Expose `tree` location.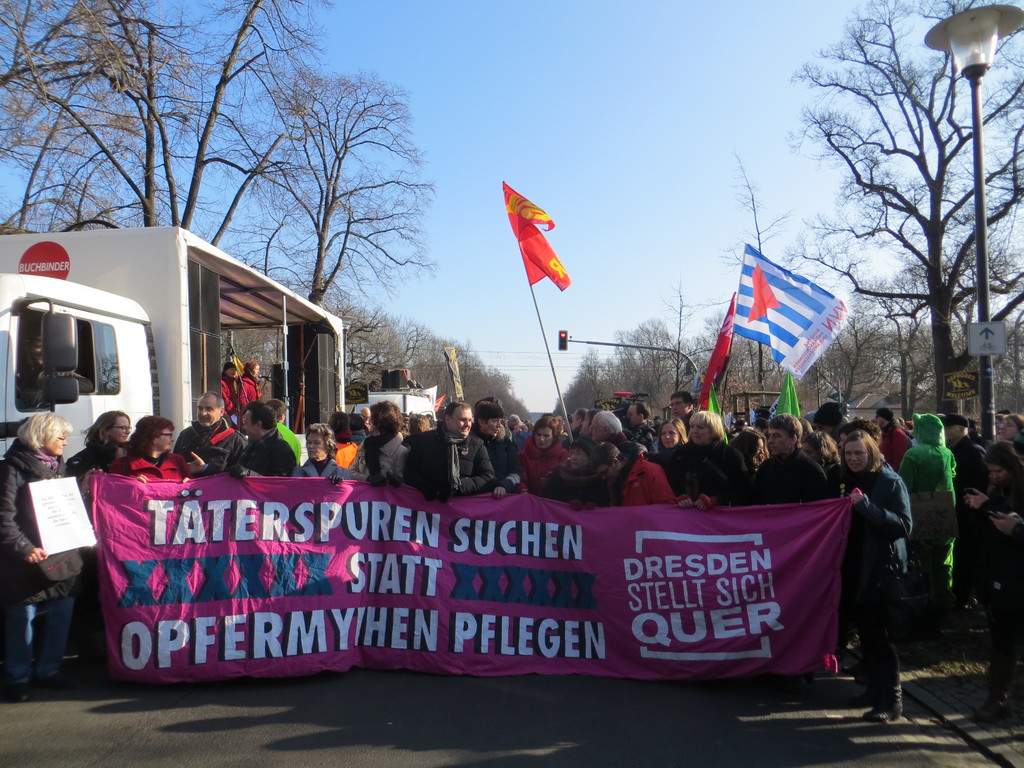
Exposed at Rect(0, 0, 332, 232).
